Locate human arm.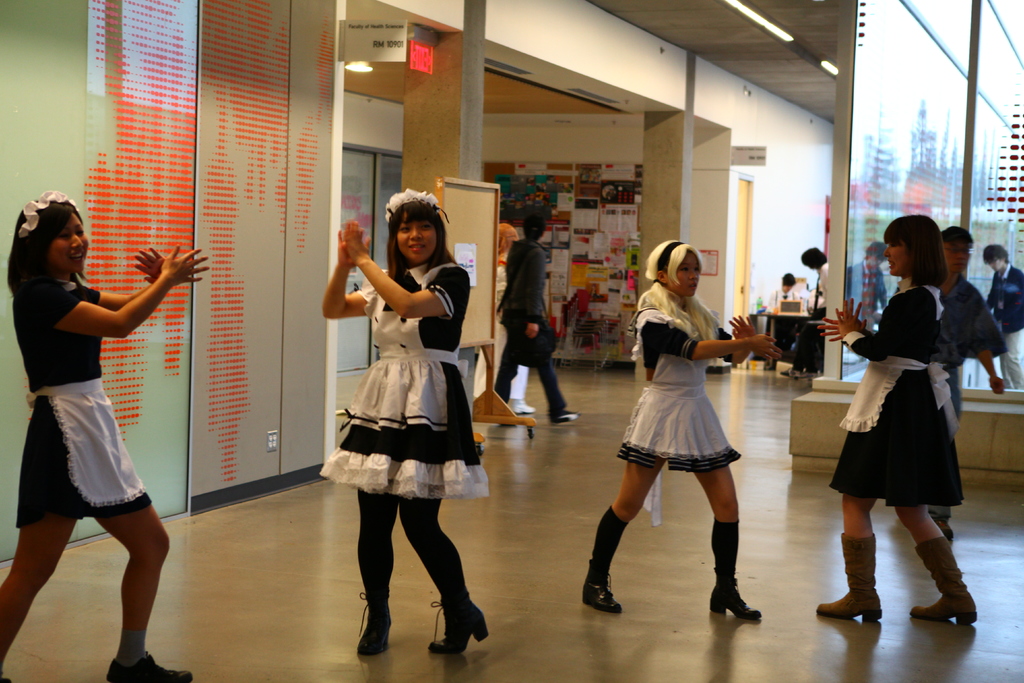
Bounding box: bbox(717, 308, 755, 370).
